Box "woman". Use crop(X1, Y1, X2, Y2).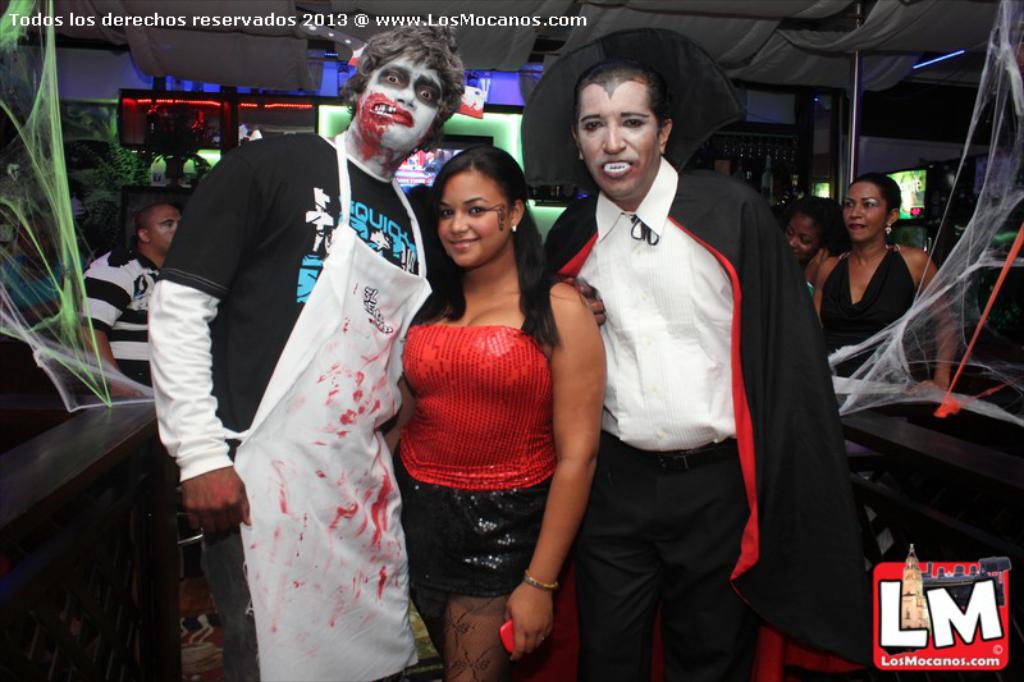
crop(806, 166, 960, 399).
